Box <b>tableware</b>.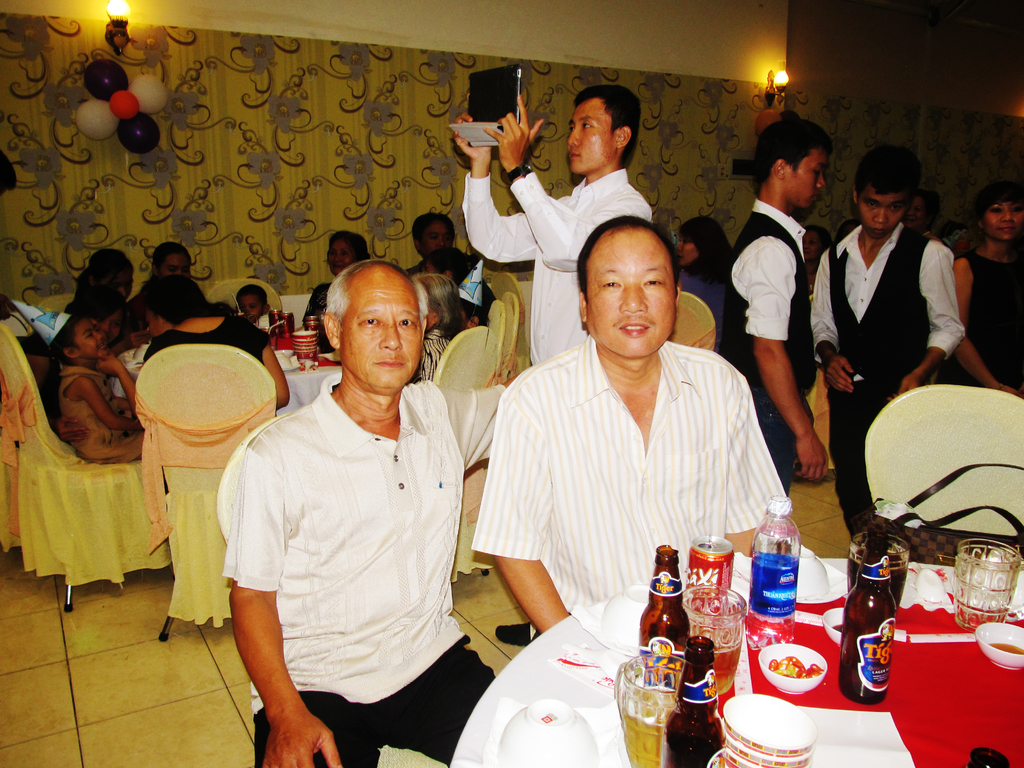
(708, 692, 817, 767).
